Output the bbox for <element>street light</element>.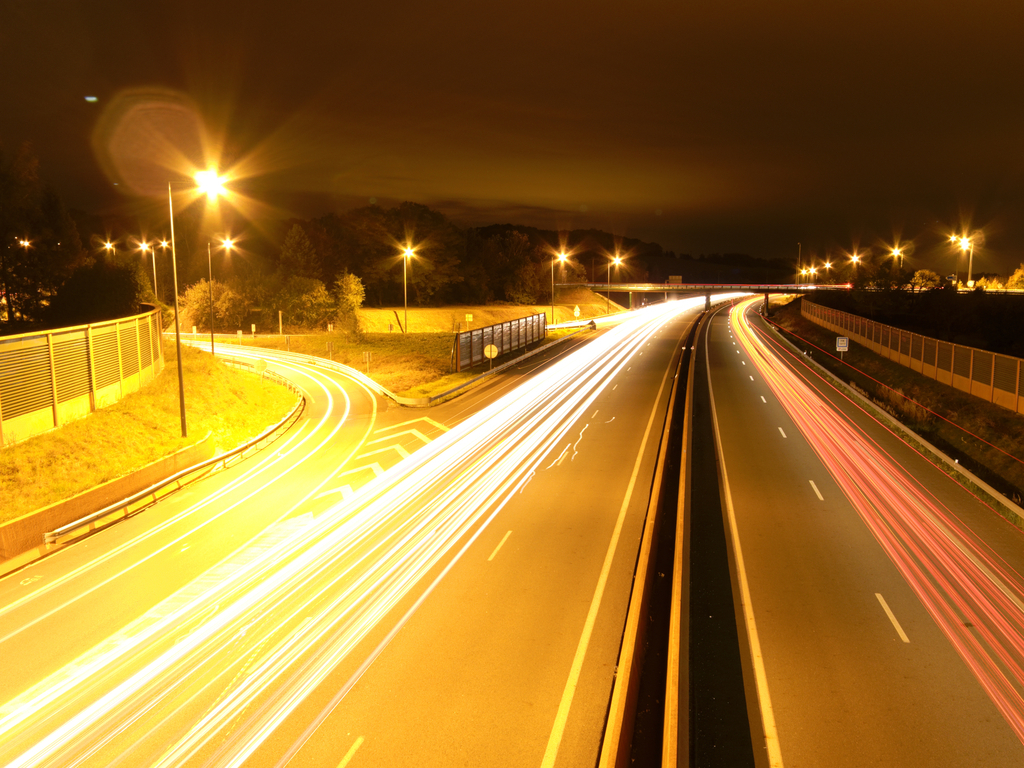
(left=823, top=258, right=835, bottom=284).
